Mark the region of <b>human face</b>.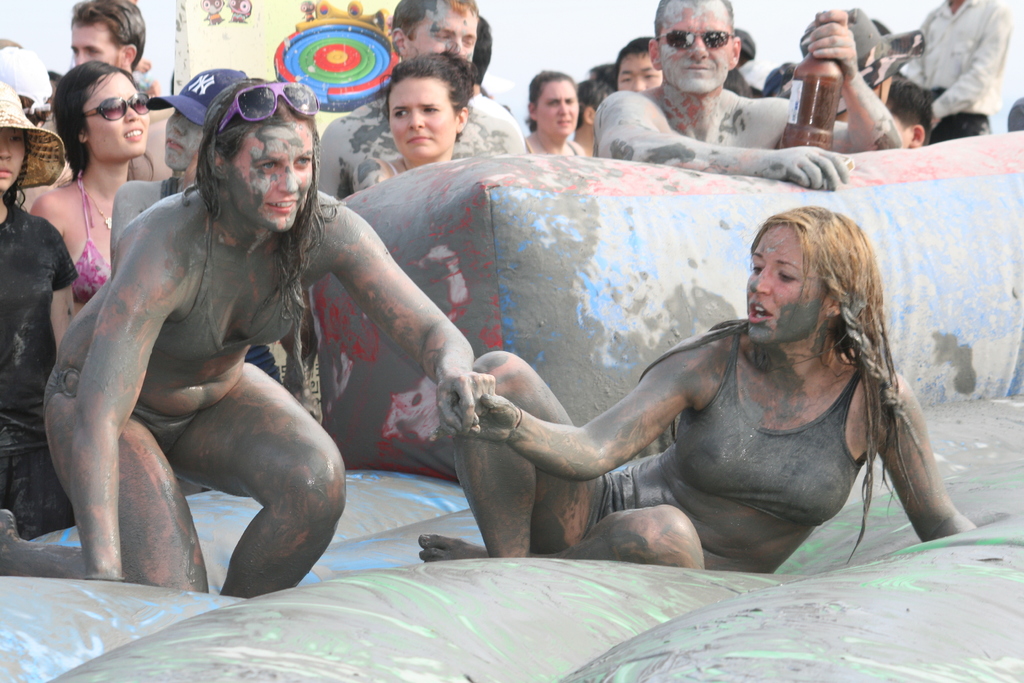
Region: <box>403,8,479,62</box>.
